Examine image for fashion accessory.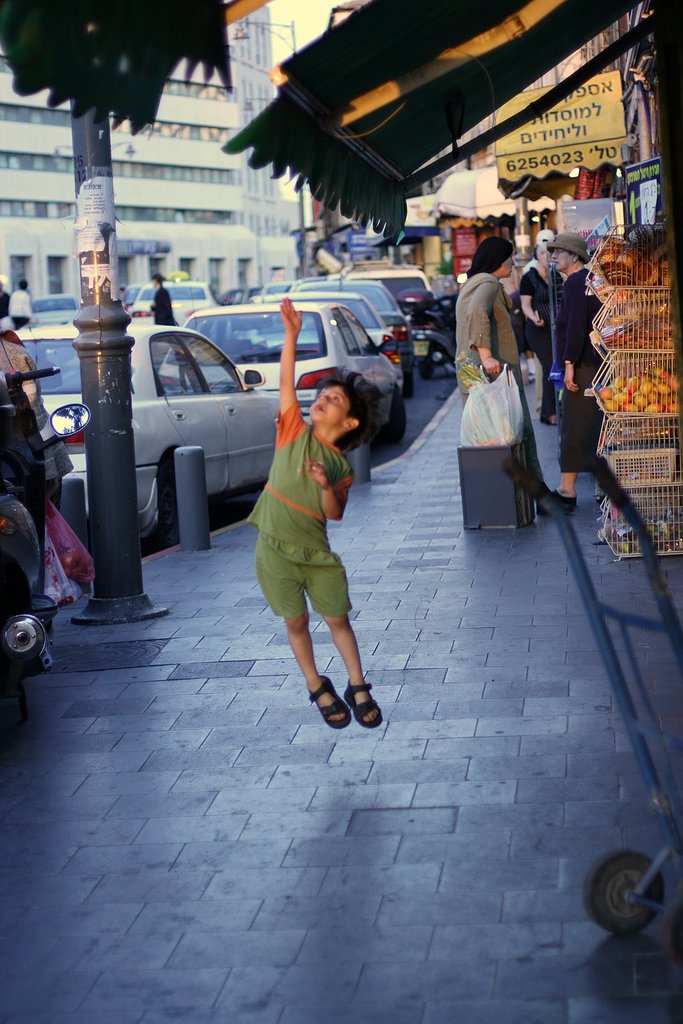
Examination result: bbox=[565, 362, 572, 365].
